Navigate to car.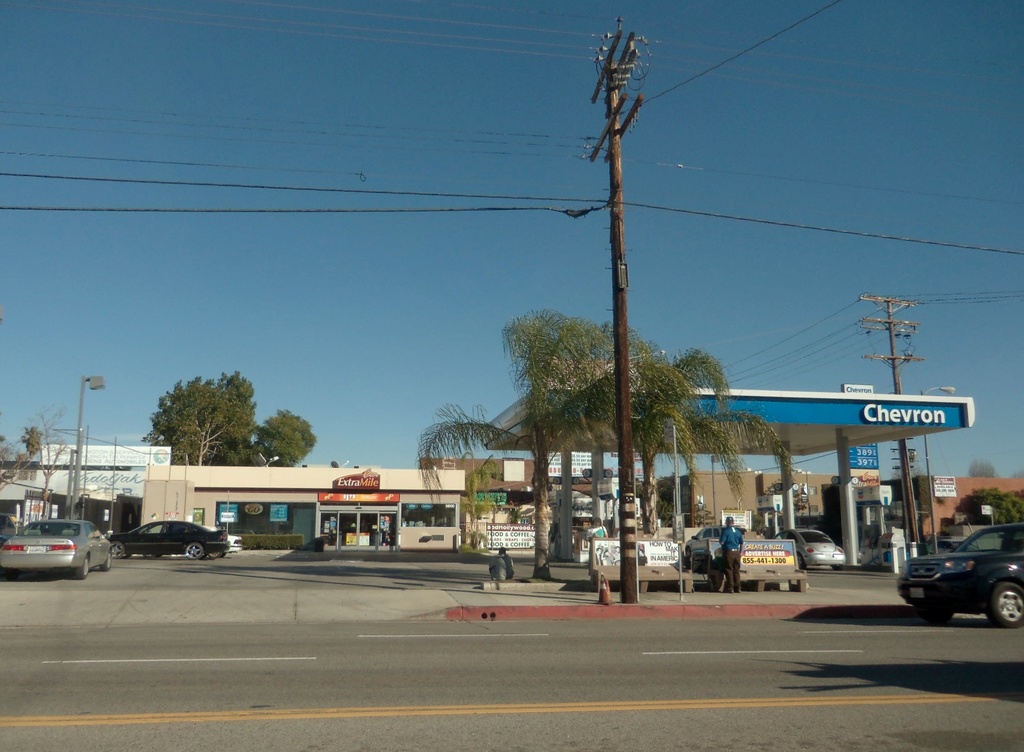
Navigation target: 789/532/849/577.
